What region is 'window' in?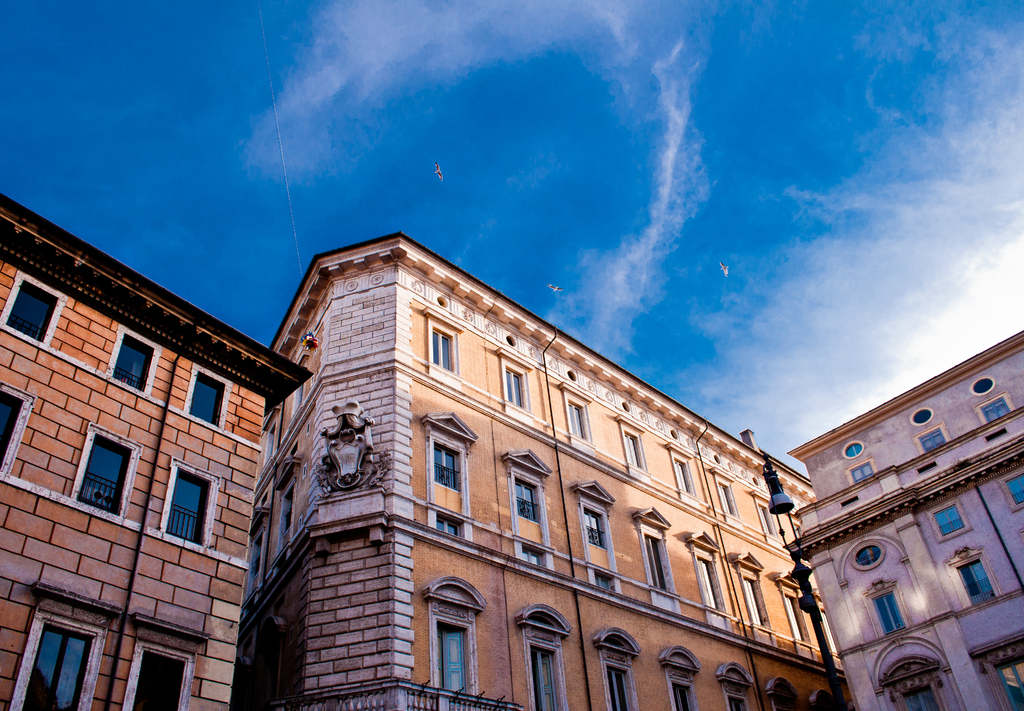
x1=900, y1=678, x2=941, y2=710.
